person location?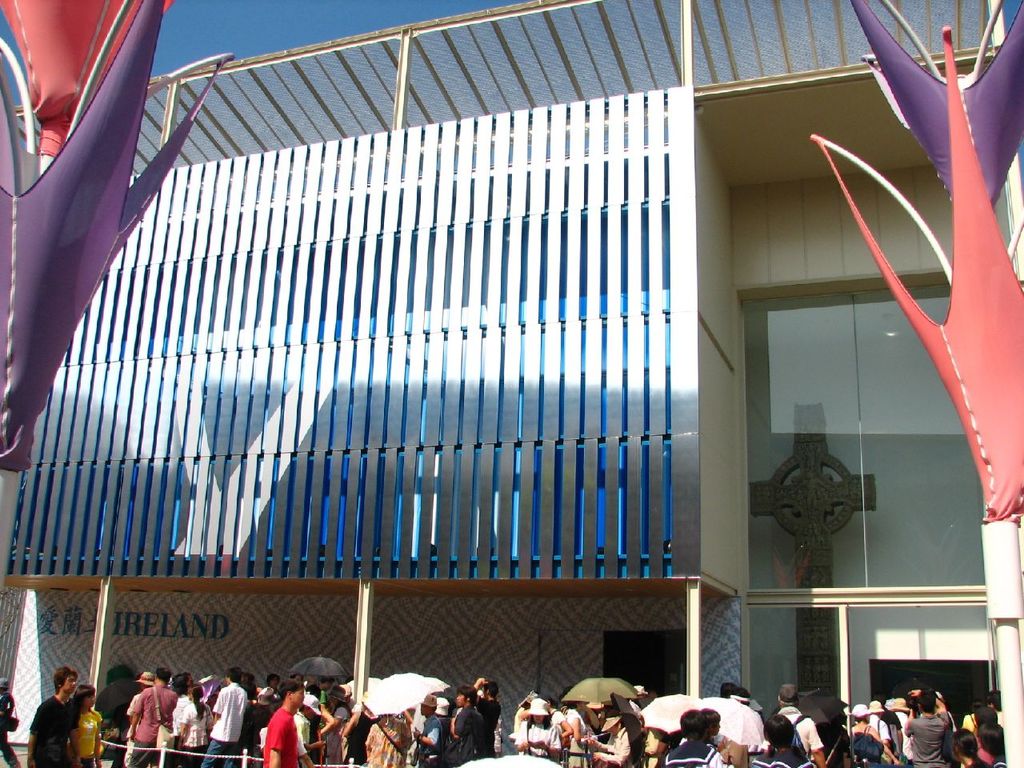
locate(662, 711, 742, 767)
